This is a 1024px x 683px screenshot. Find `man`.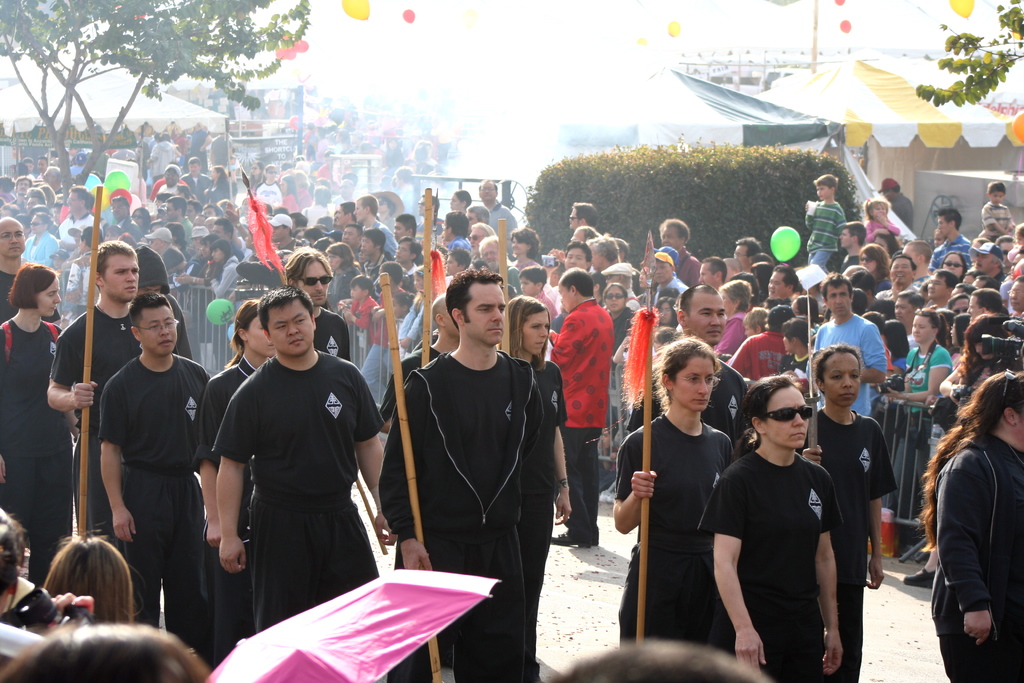
Bounding box: 927 209 972 269.
